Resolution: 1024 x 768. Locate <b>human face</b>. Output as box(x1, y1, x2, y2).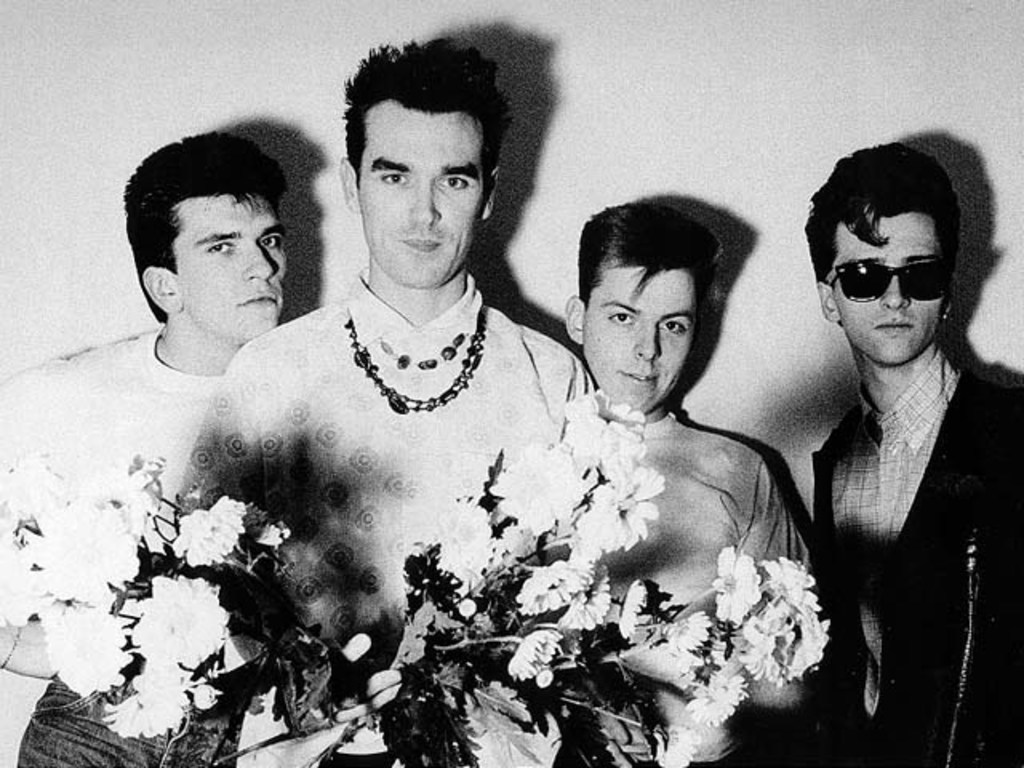
box(355, 117, 486, 290).
